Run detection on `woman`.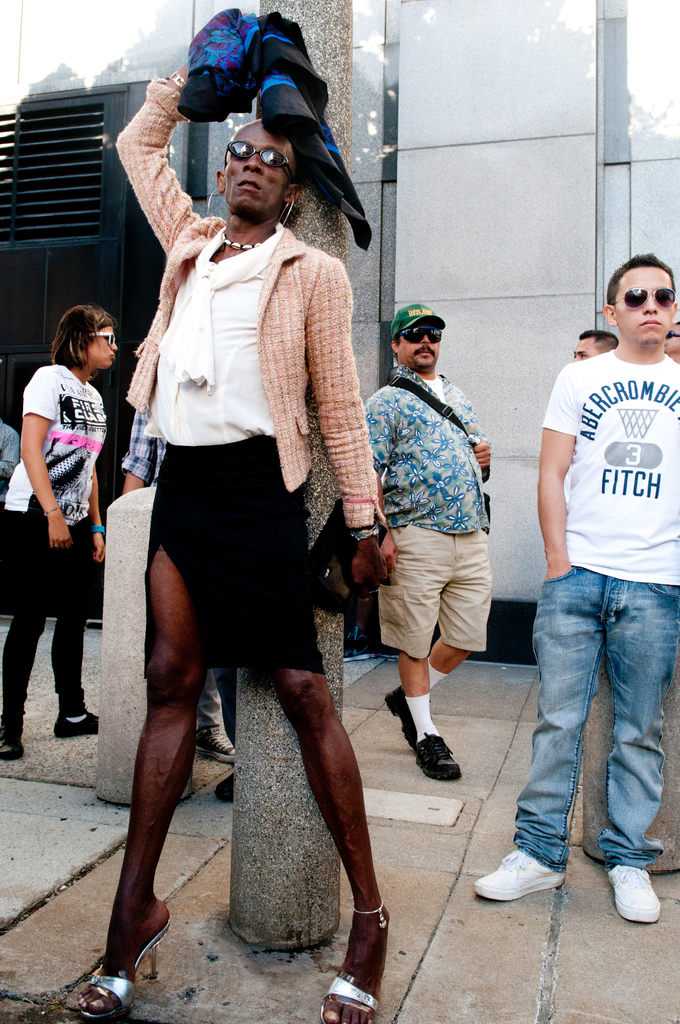
Result: box=[61, 60, 388, 993].
